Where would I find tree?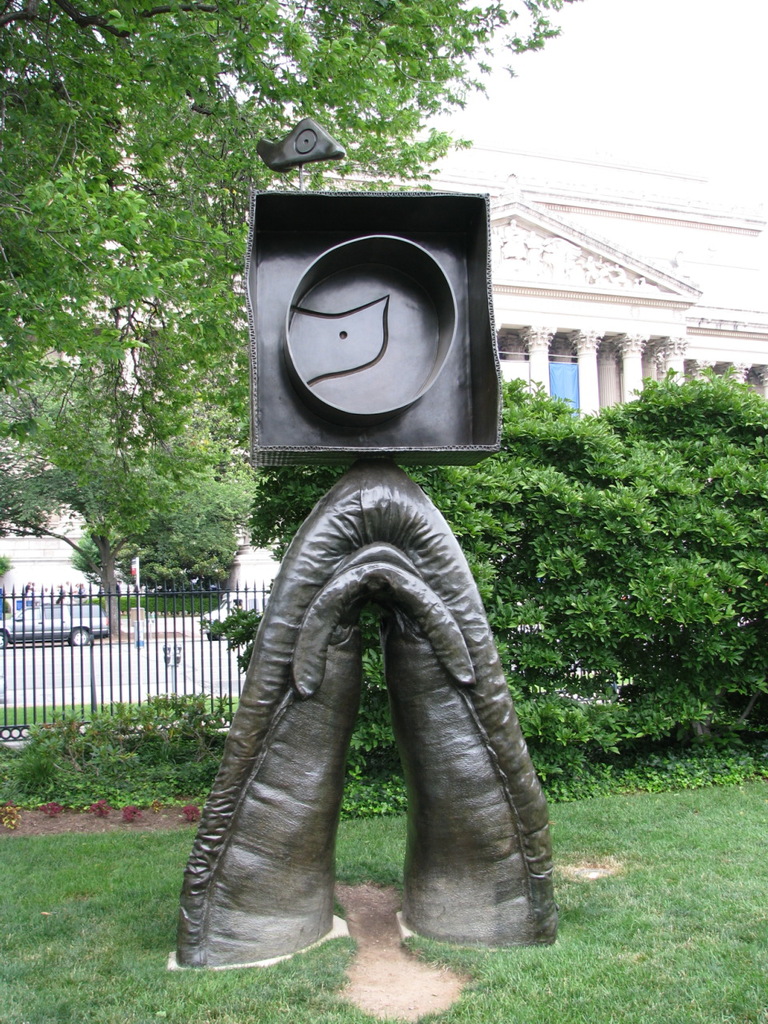
At 0 0 555 638.
